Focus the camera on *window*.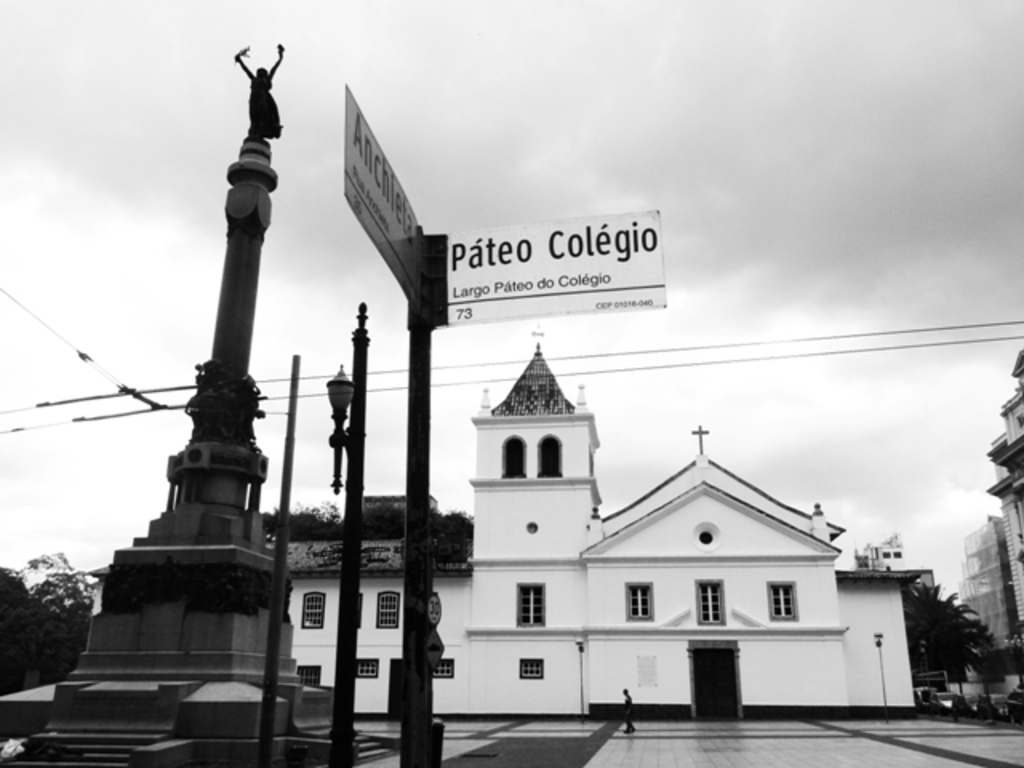
Focus region: pyautogui.locateOnScreen(355, 659, 381, 678).
